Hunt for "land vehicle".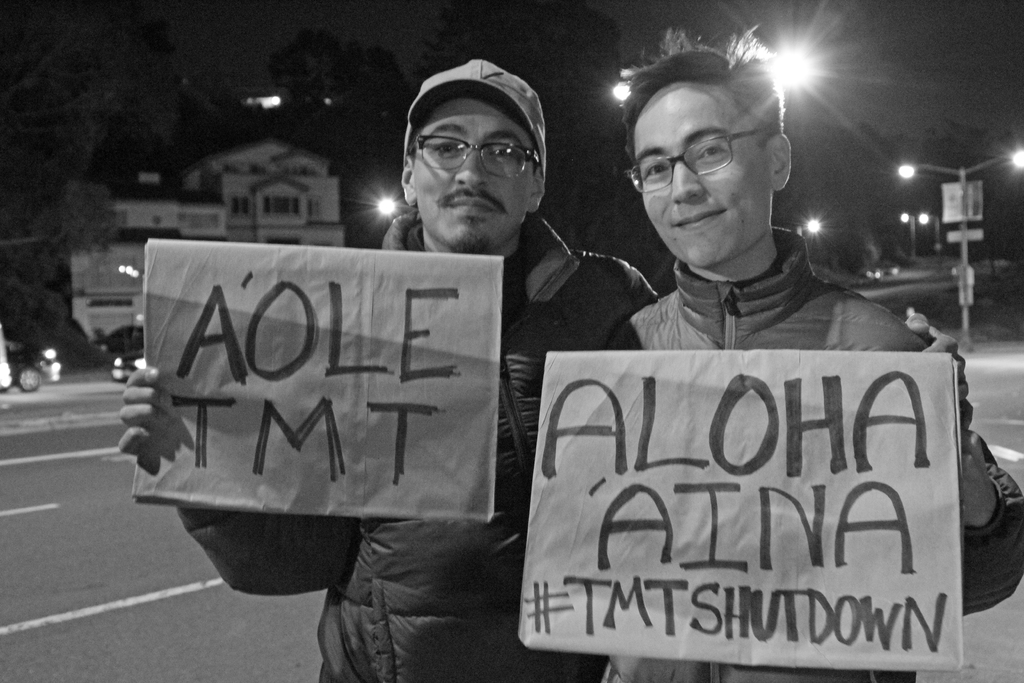
Hunted down at x1=0, y1=329, x2=65, y2=393.
